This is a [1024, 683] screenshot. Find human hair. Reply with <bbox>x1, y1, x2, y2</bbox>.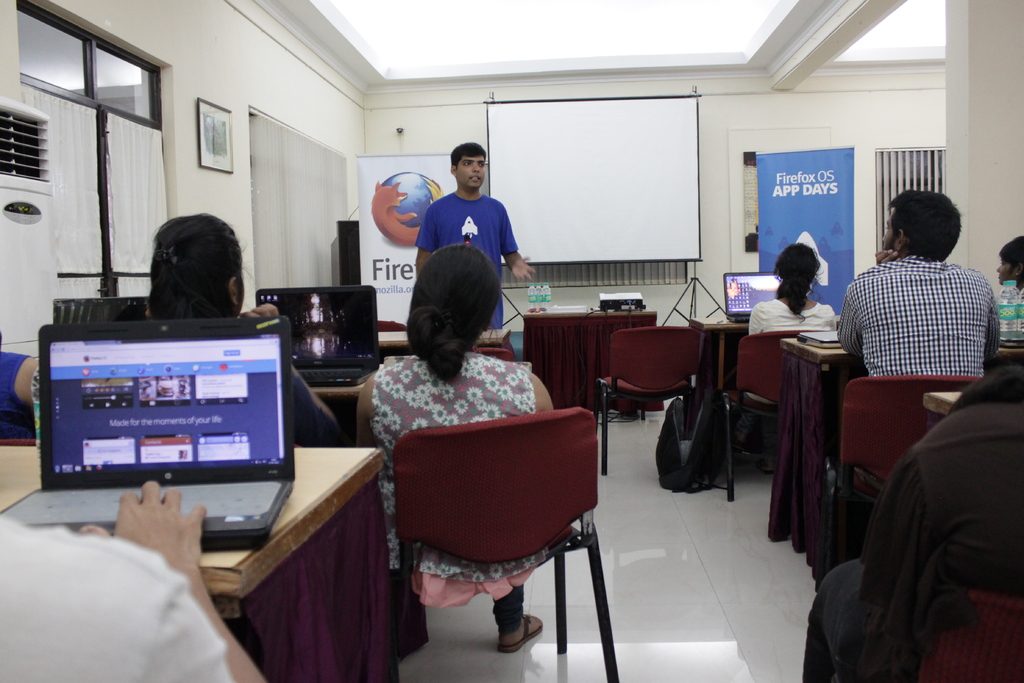
<bbox>998, 233, 1023, 273</bbox>.
